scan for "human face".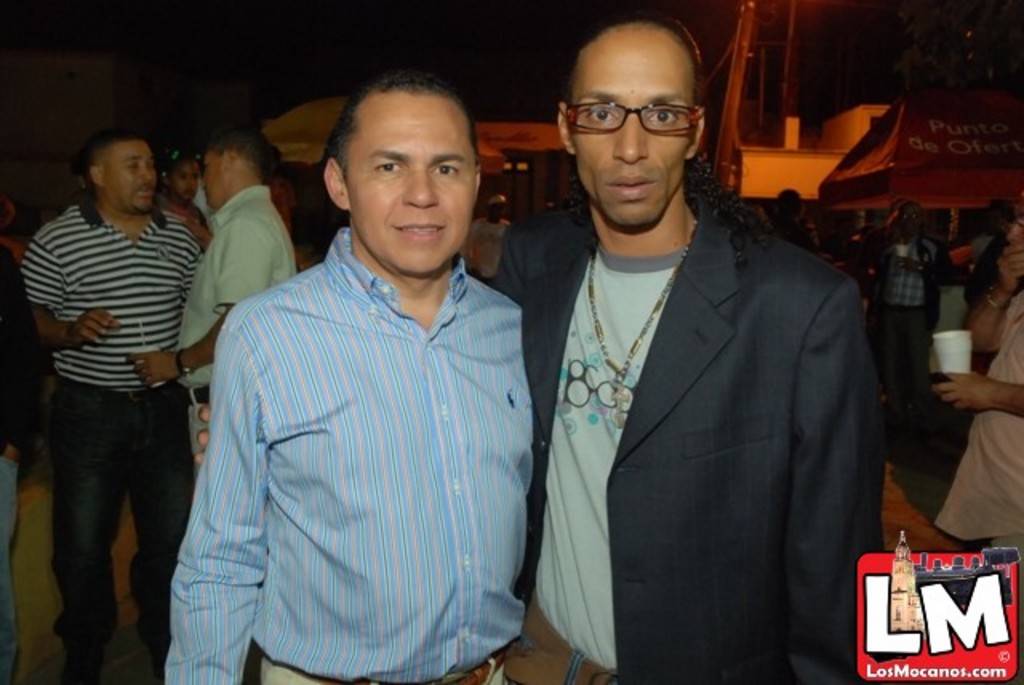
Scan result: {"left": 347, "top": 90, "right": 477, "bottom": 275}.
